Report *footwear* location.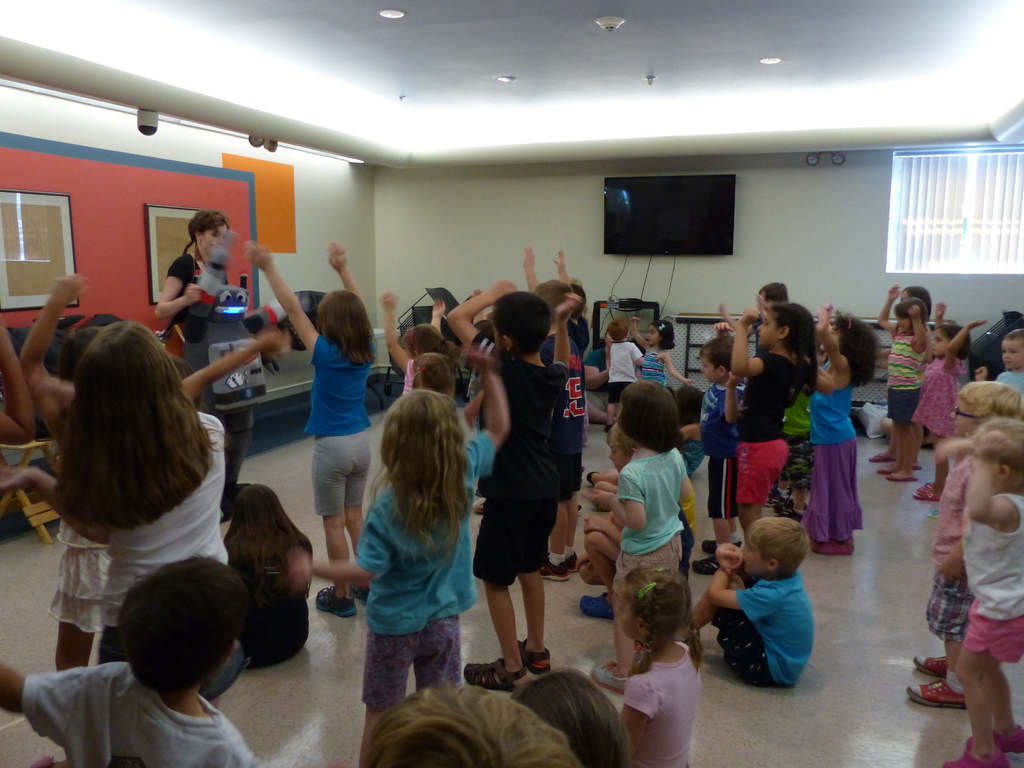
Report: Rect(348, 582, 372, 607).
